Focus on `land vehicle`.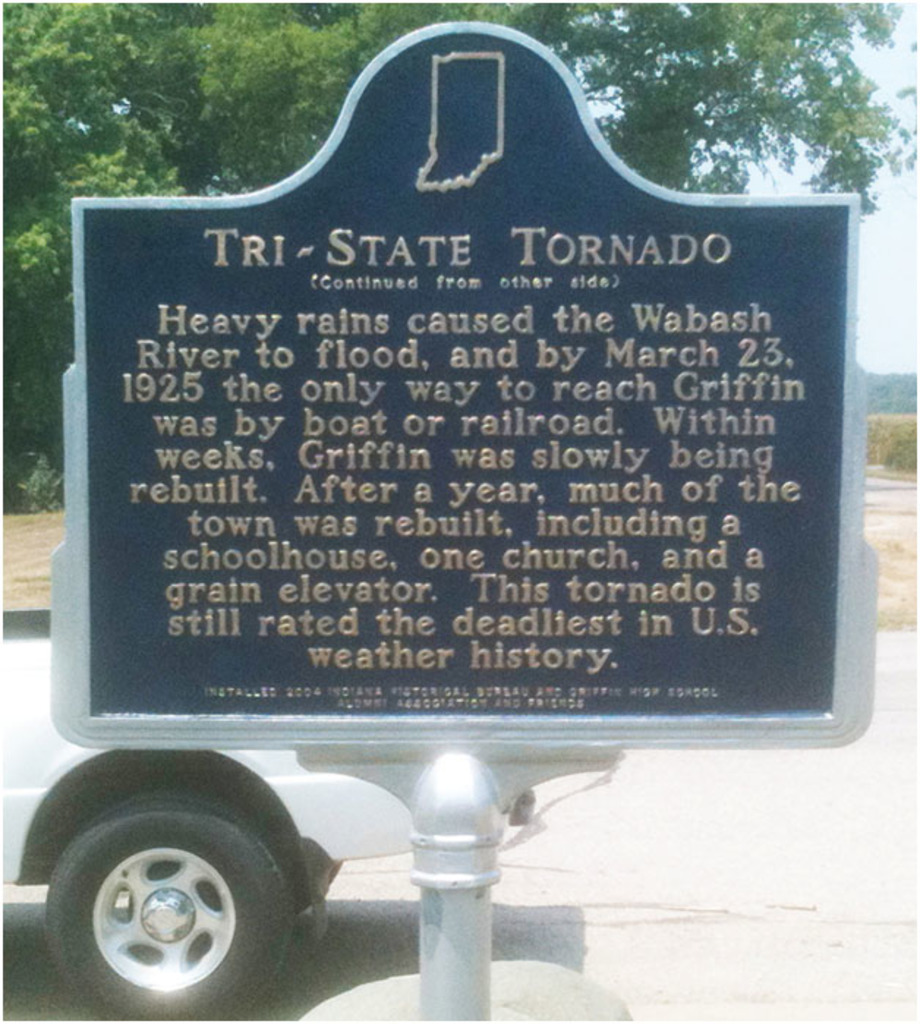
Focused at {"left": 0, "top": 606, "right": 617, "bottom": 1023}.
